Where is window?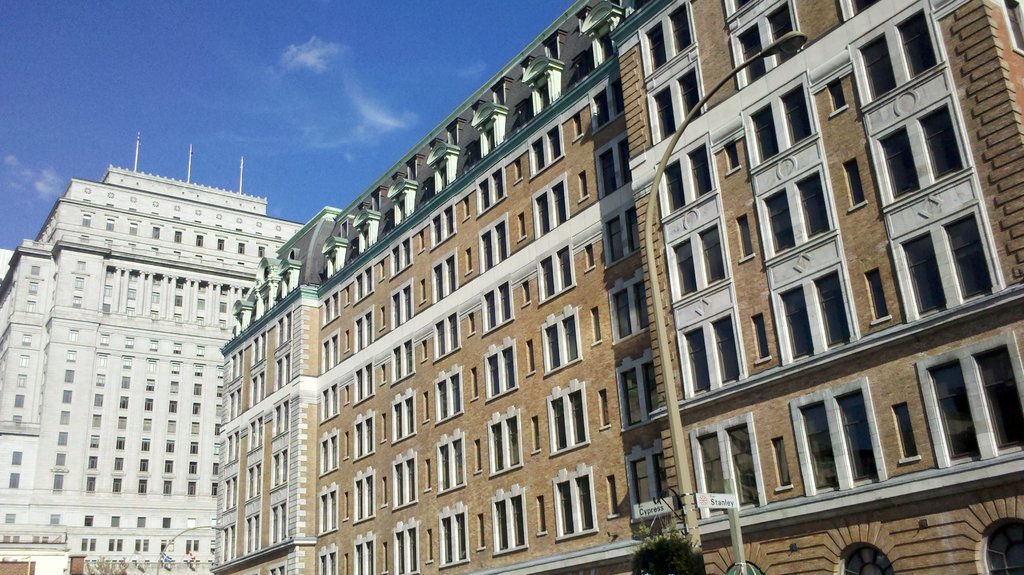
left=534, top=239, right=580, bottom=306.
